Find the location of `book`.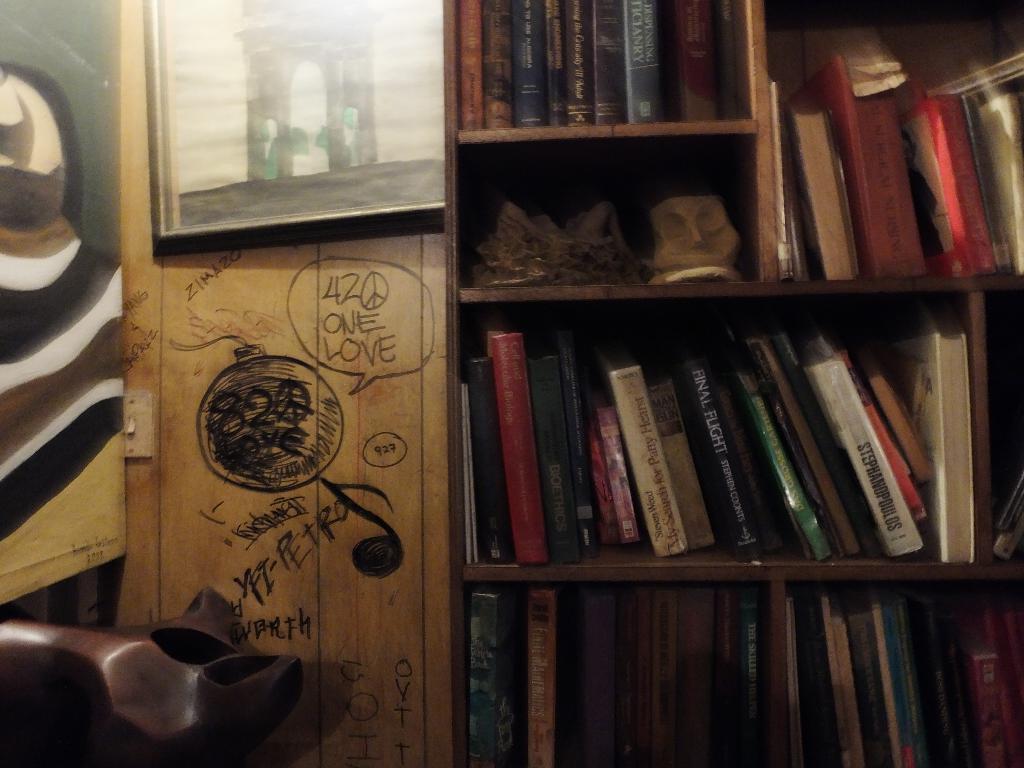
Location: <bbox>788, 106, 852, 283</bbox>.
